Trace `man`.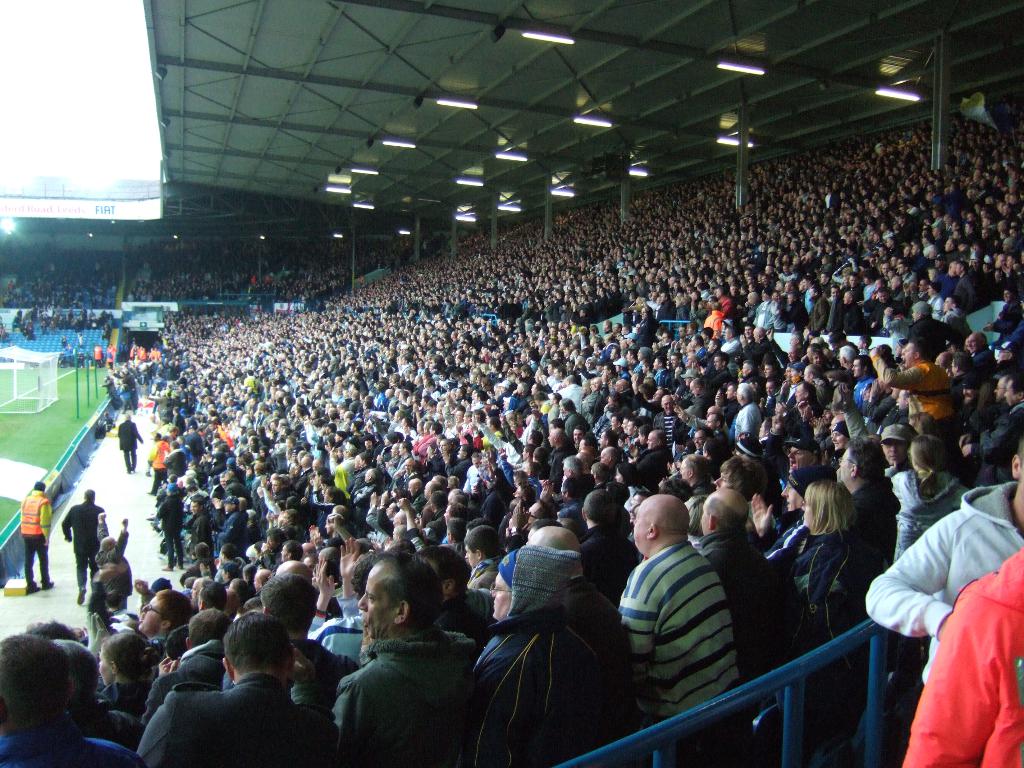
Traced to <bbox>44, 633, 133, 745</bbox>.
